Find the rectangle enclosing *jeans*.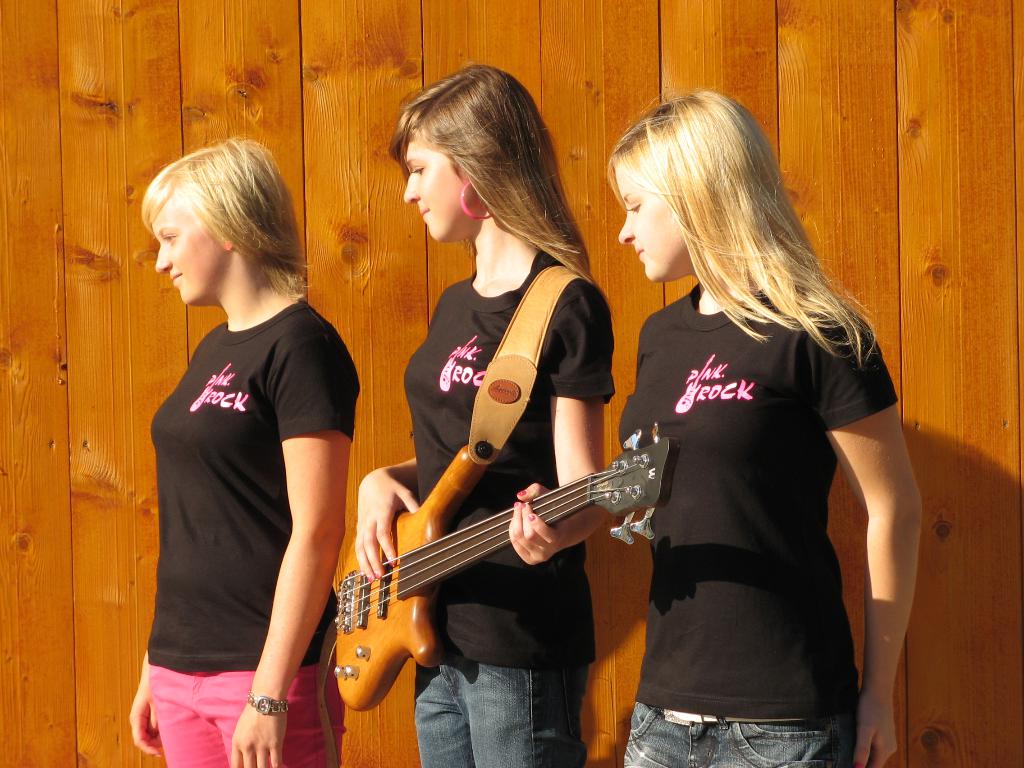
rect(403, 644, 595, 757).
